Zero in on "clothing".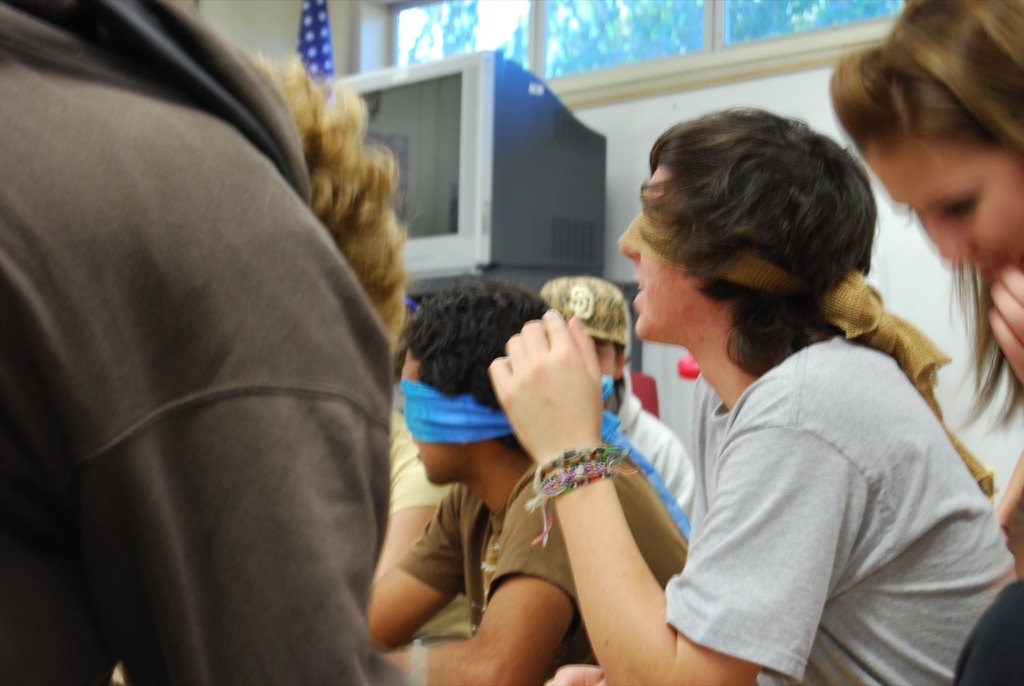
Zeroed in: {"left": 952, "top": 586, "right": 1023, "bottom": 685}.
